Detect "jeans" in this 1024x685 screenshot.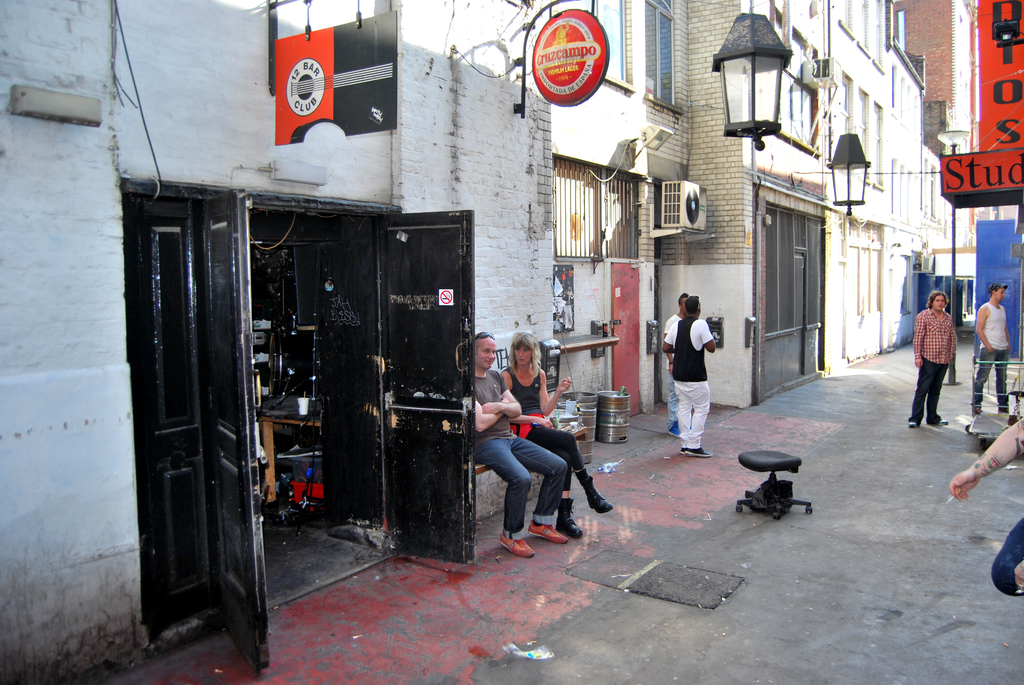
Detection: region(668, 383, 711, 453).
